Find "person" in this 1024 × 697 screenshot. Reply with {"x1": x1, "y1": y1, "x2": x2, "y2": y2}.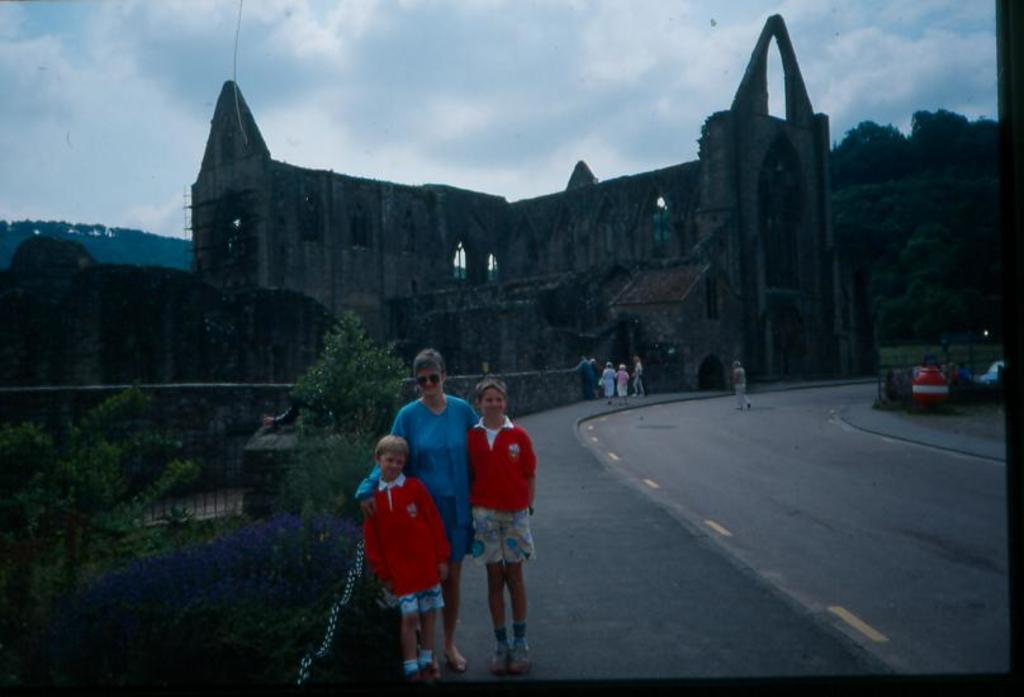
{"x1": 359, "y1": 432, "x2": 451, "y2": 687}.
